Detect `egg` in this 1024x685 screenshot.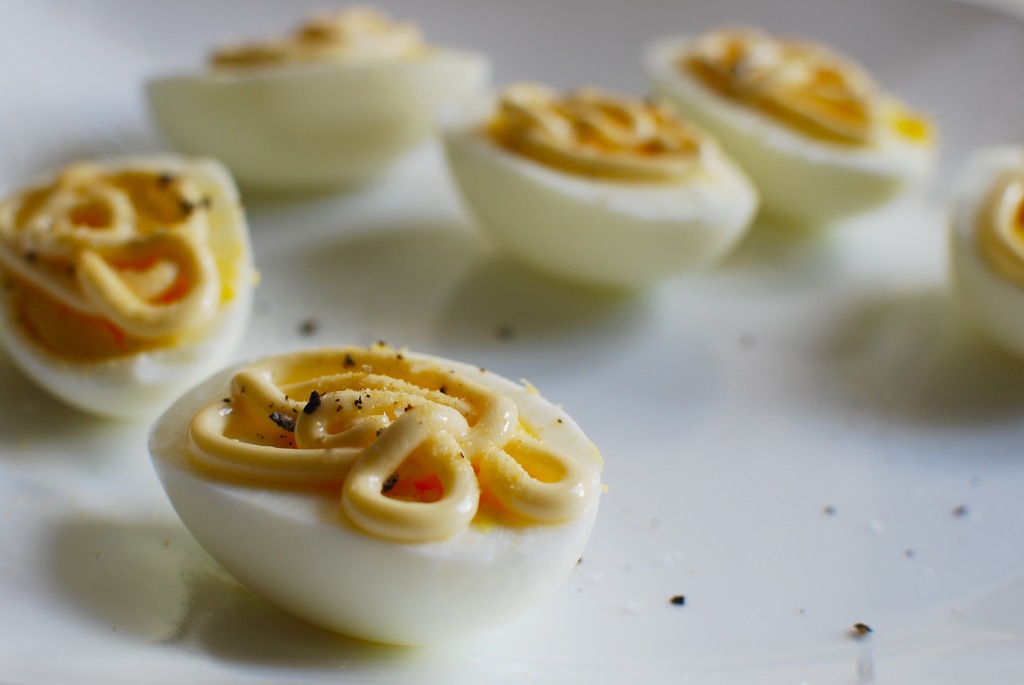
Detection: <bbox>939, 148, 1023, 348</bbox>.
